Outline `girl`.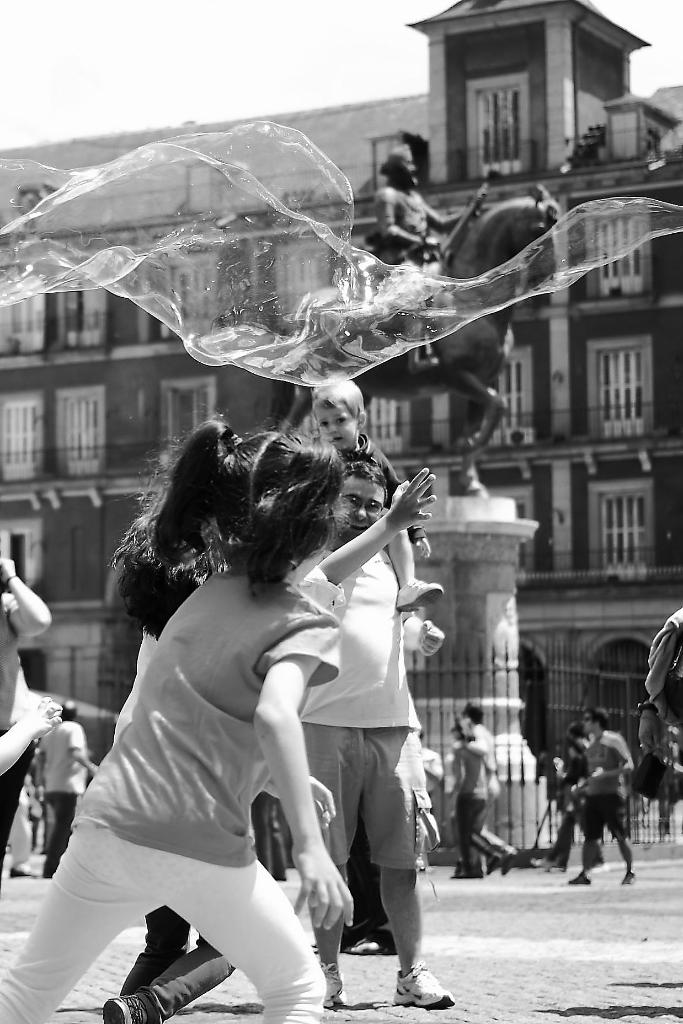
Outline: [0, 417, 352, 1023].
